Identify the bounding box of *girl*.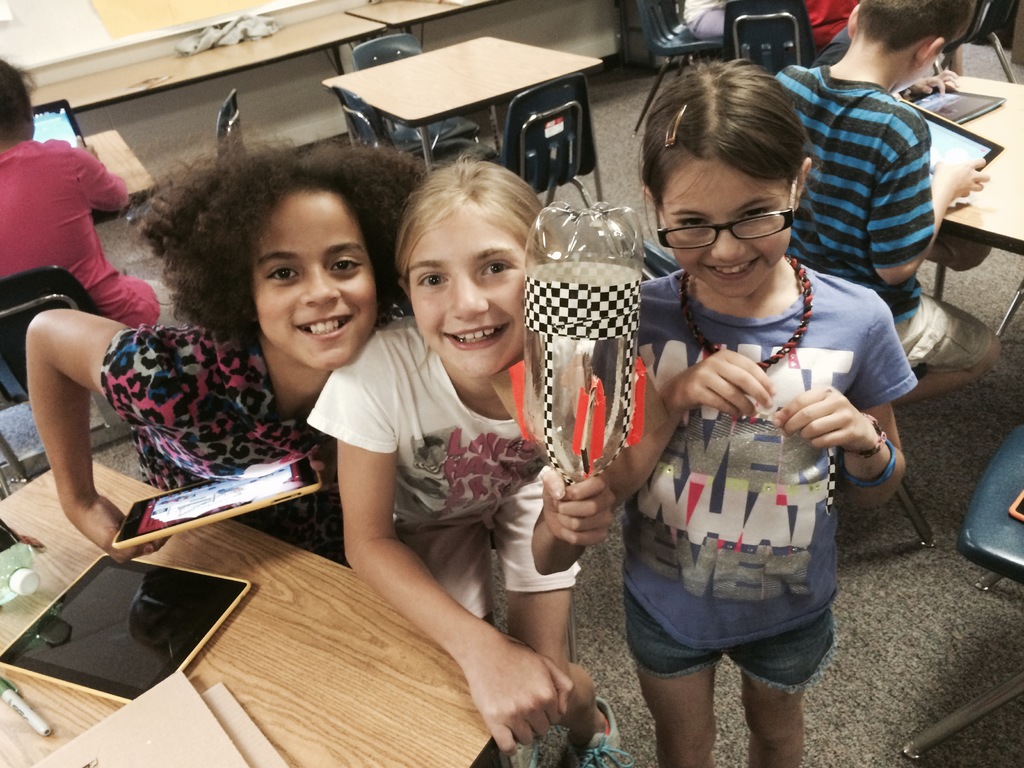
[left=308, top=152, right=634, bottom=767].
